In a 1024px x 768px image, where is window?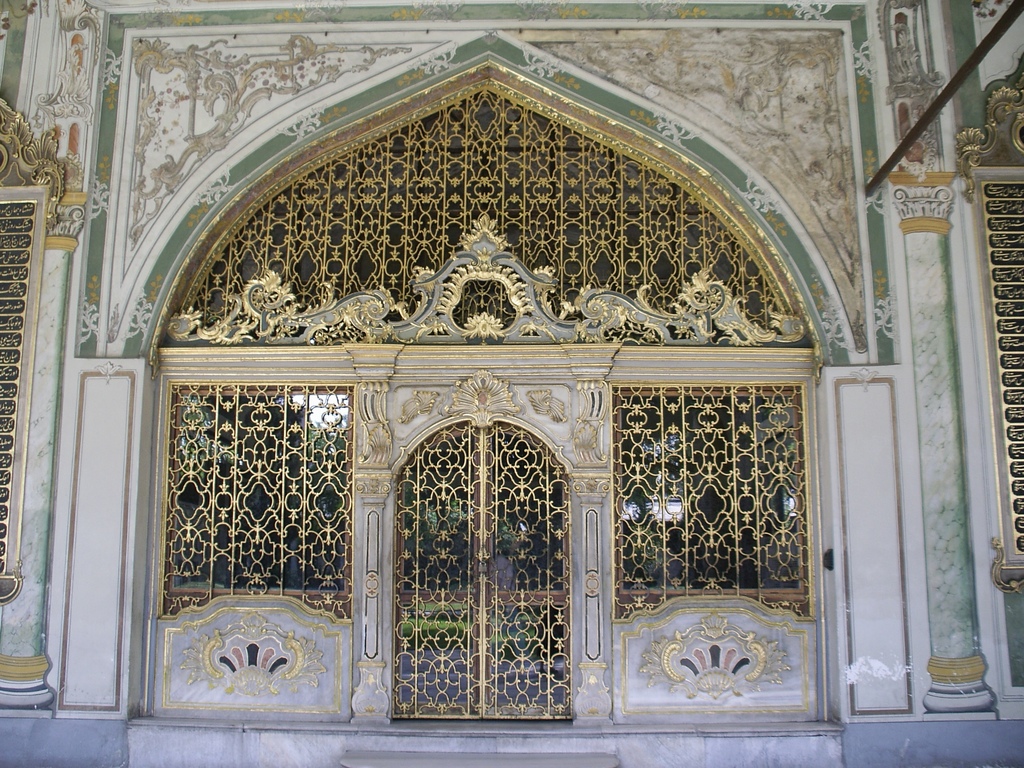
x1=619 y1=388 x2=810 y2=622.
